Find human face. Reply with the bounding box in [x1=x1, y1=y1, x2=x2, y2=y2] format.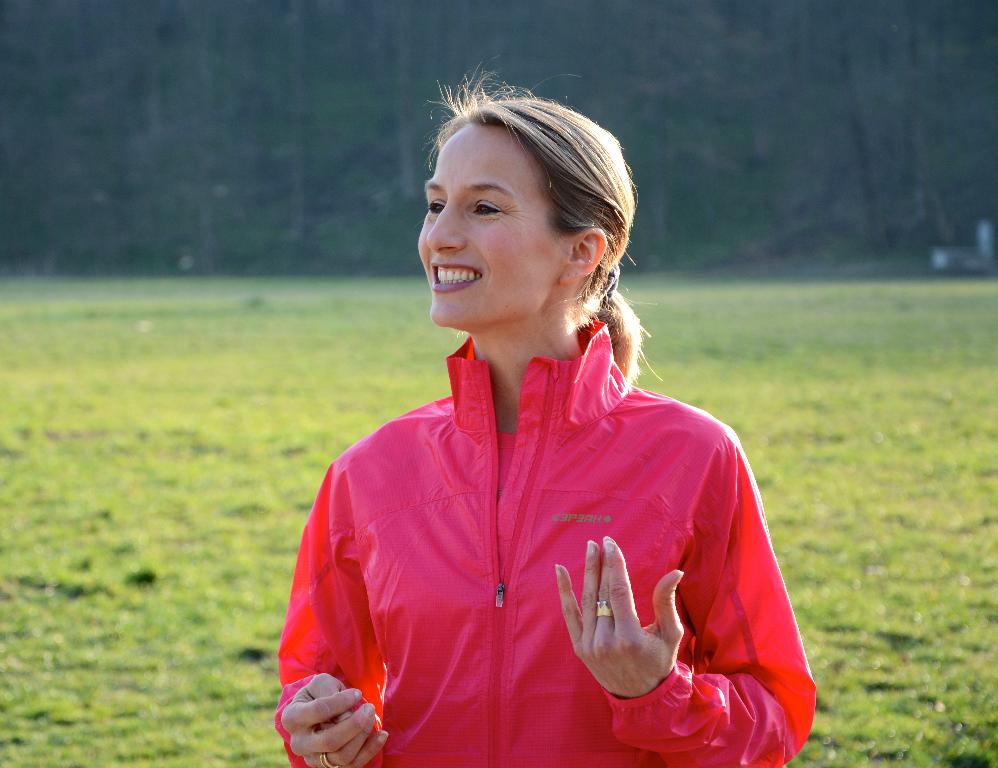
[x1=416, y1=126, x2=566, y2=329].
